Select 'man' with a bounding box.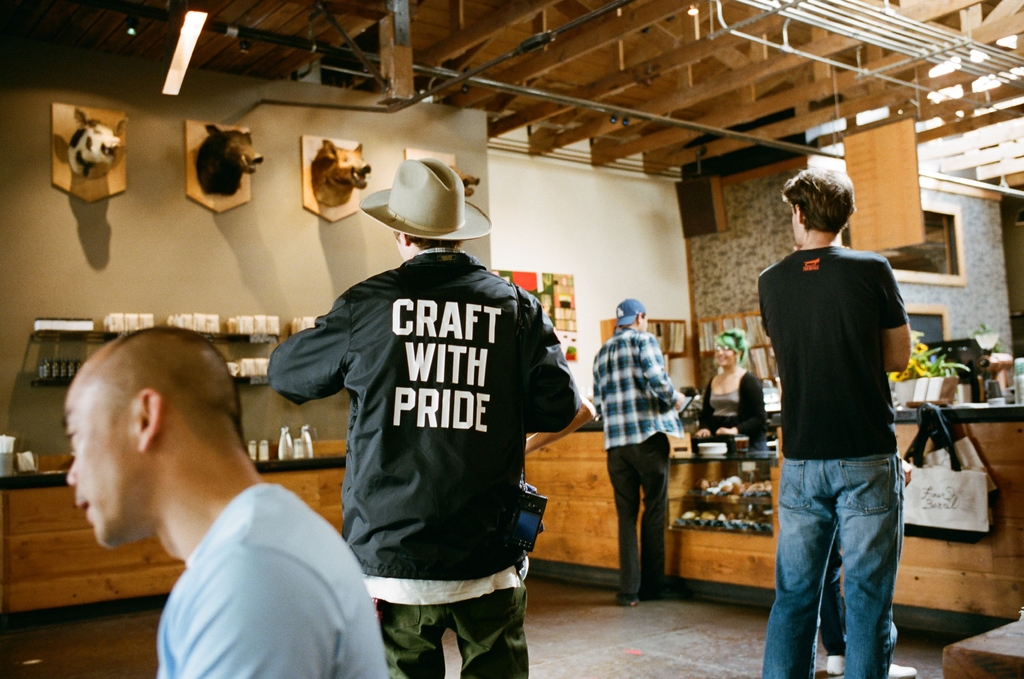
bbox=[757, 166, 913, 678].
